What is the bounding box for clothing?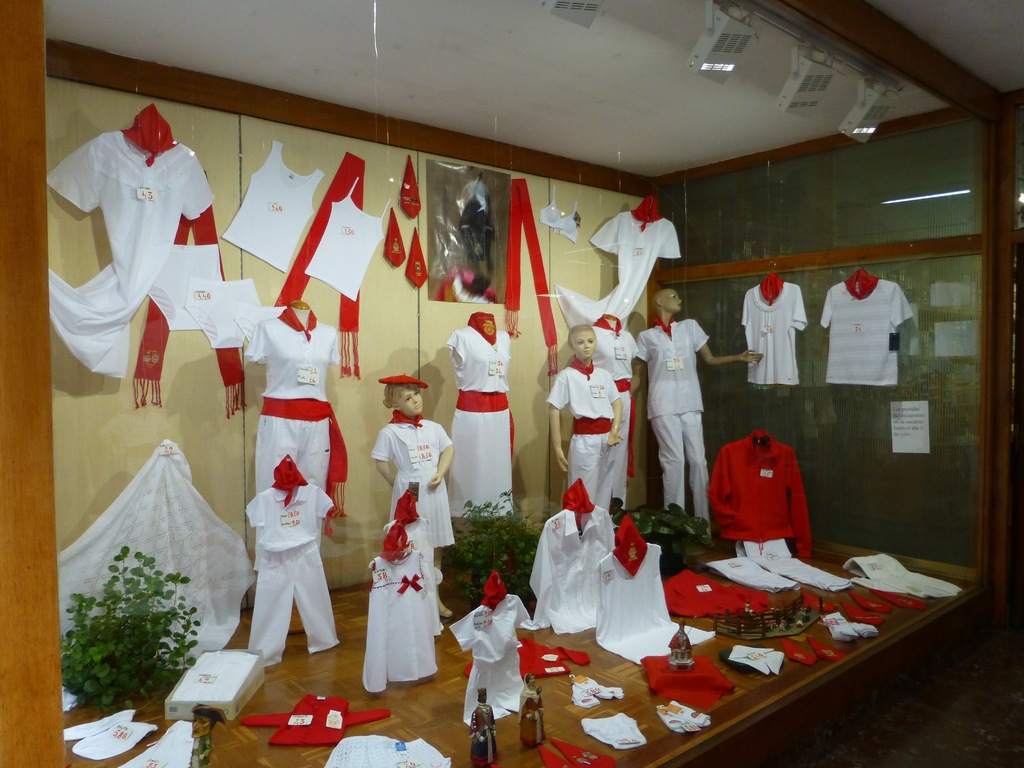
221 139 326 272.
